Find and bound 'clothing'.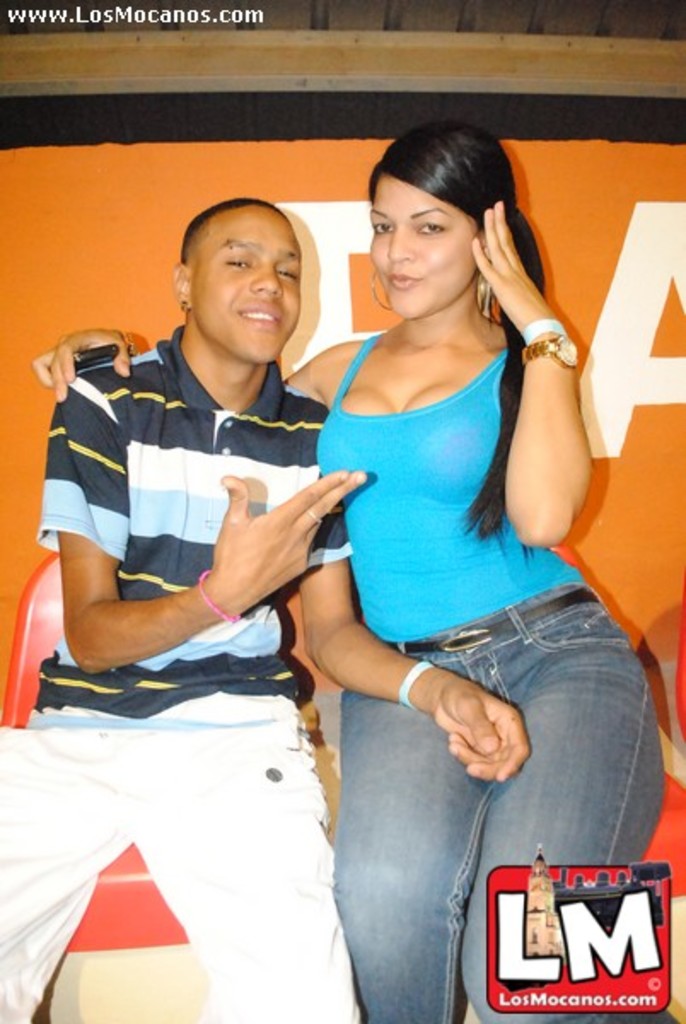
Bound: BBox(307, 331, 587, 645).
